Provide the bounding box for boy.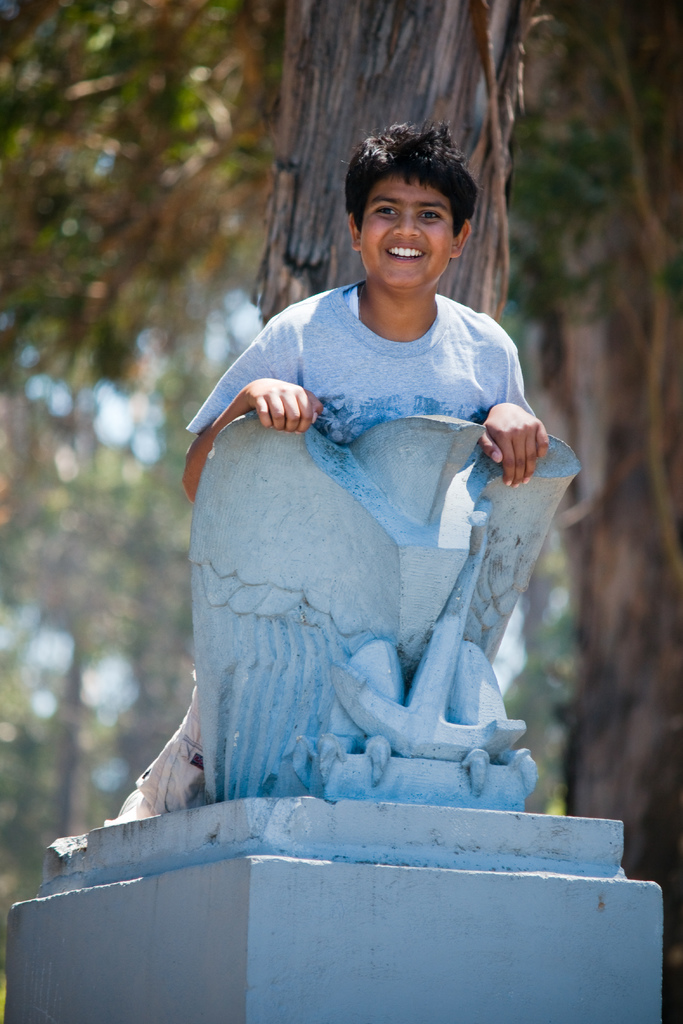
crop(177, 125, 550, 501).
